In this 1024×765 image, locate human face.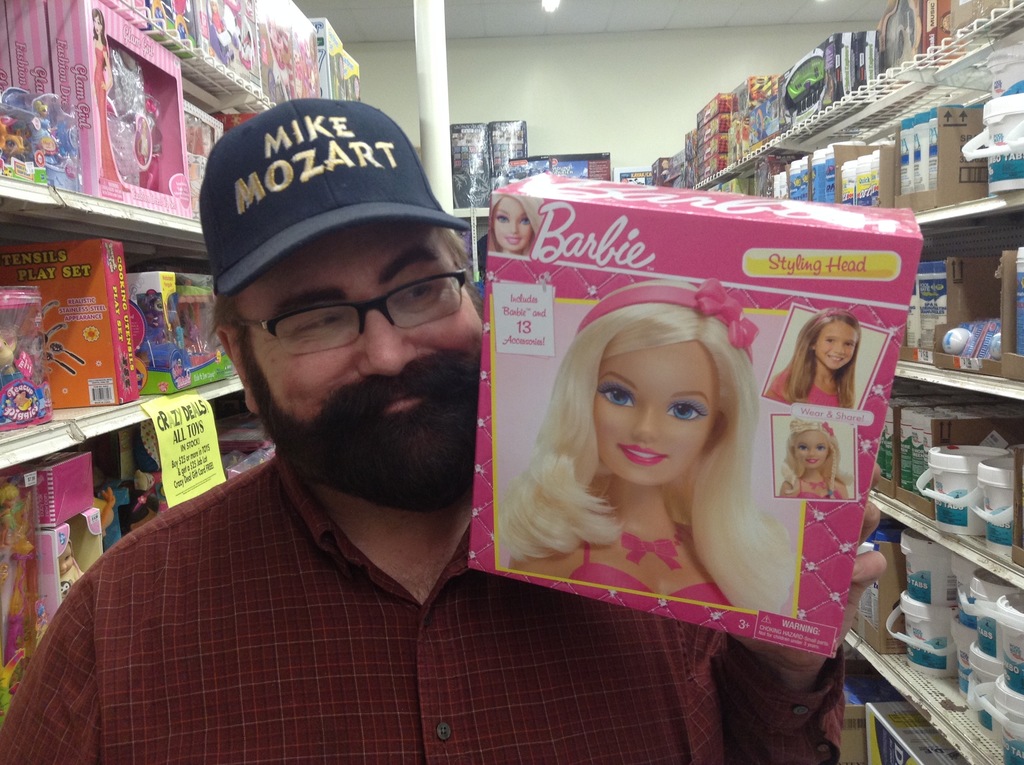
Bounding box: 591:341:720:482.
